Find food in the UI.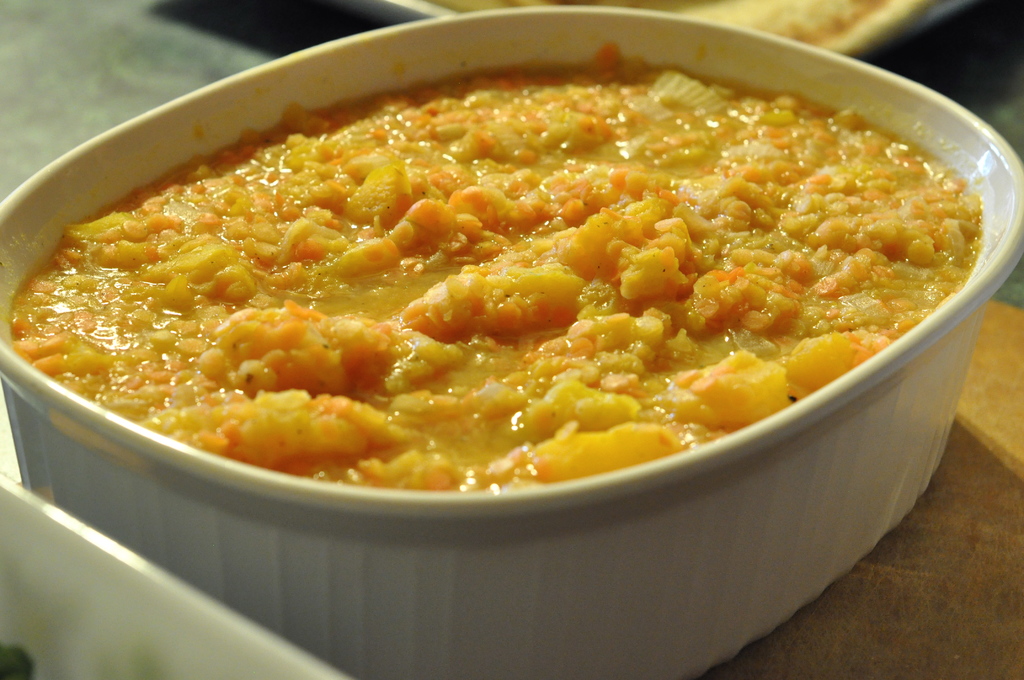
UI element at (6, 119, 923, 466).
